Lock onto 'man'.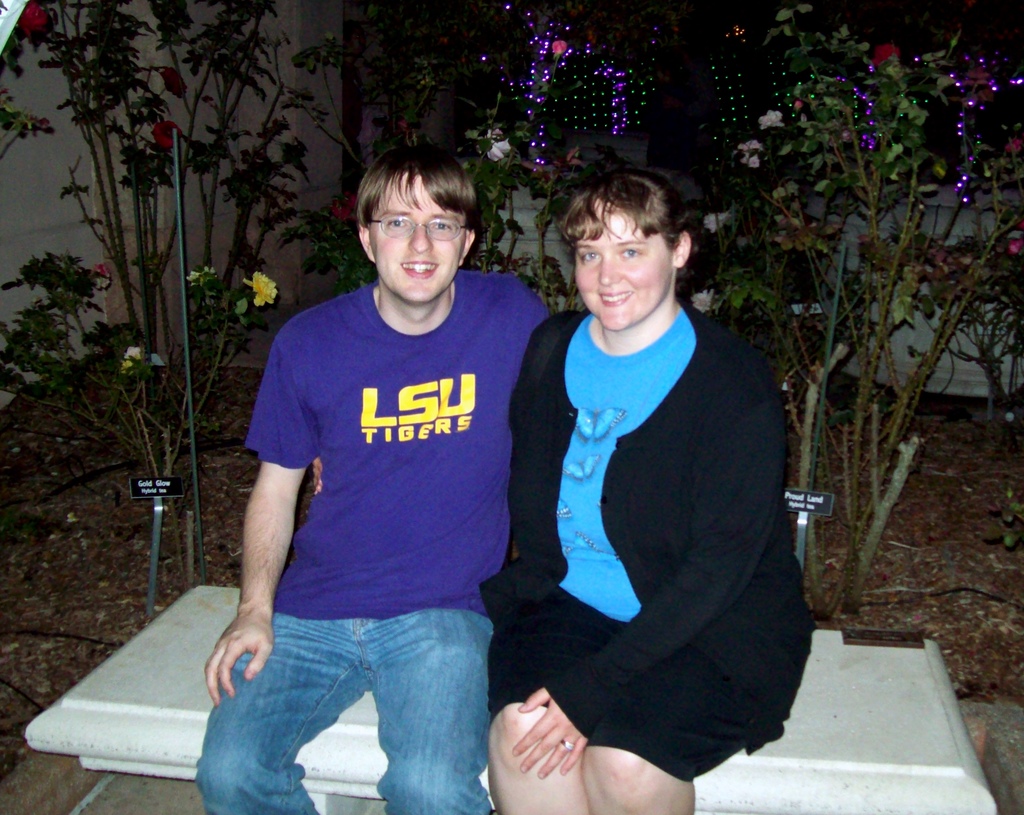
Locked: box(193, 145, 554, 814).
